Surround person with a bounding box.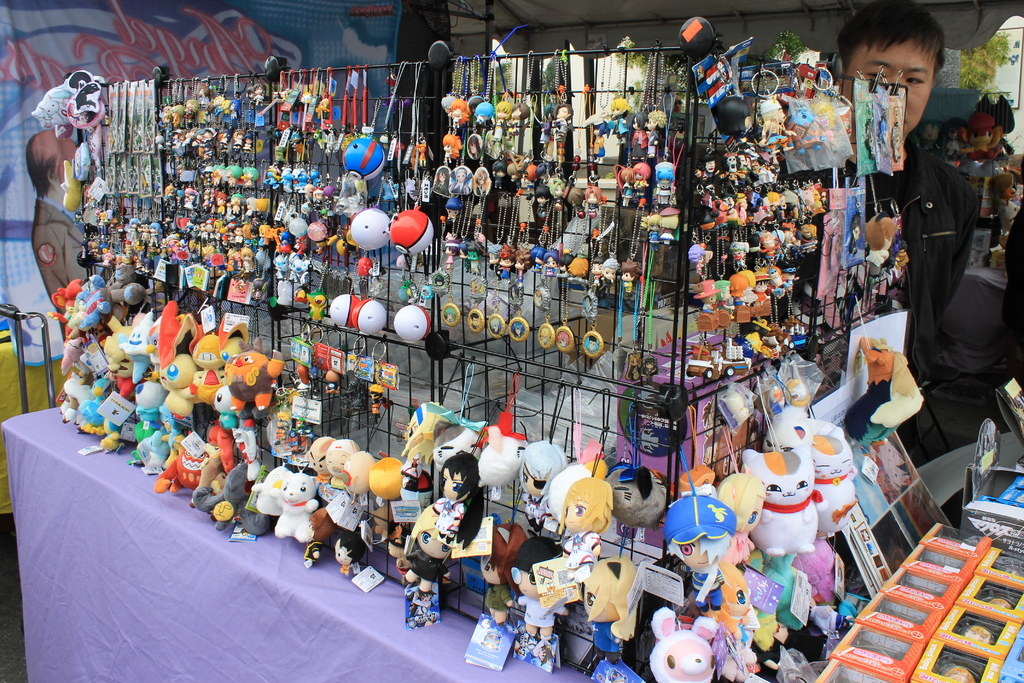
l=717, t=474, r=765, b=565.
